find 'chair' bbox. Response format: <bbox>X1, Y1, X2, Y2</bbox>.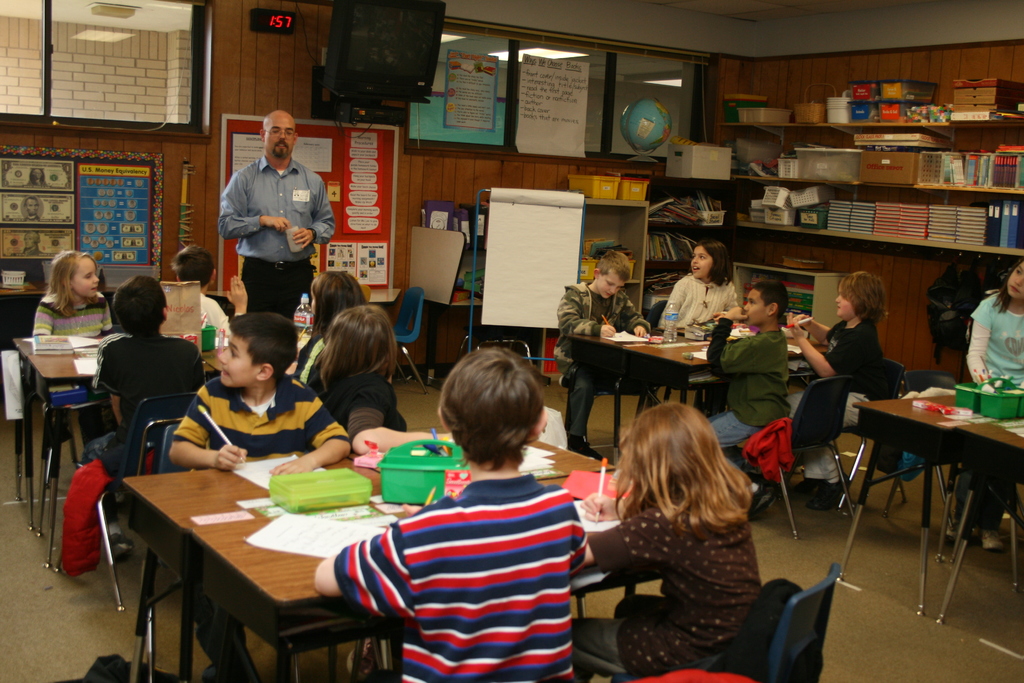
<bbox>767, 562, 837, 682</bbox>.
